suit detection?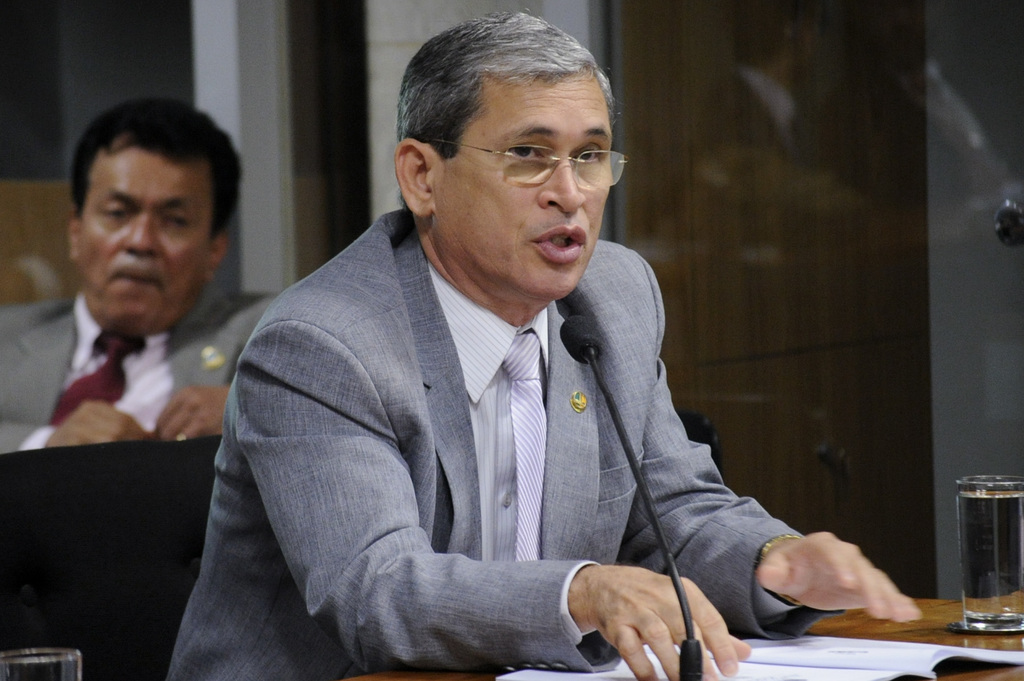
locate(0, 287, 282, 454)
